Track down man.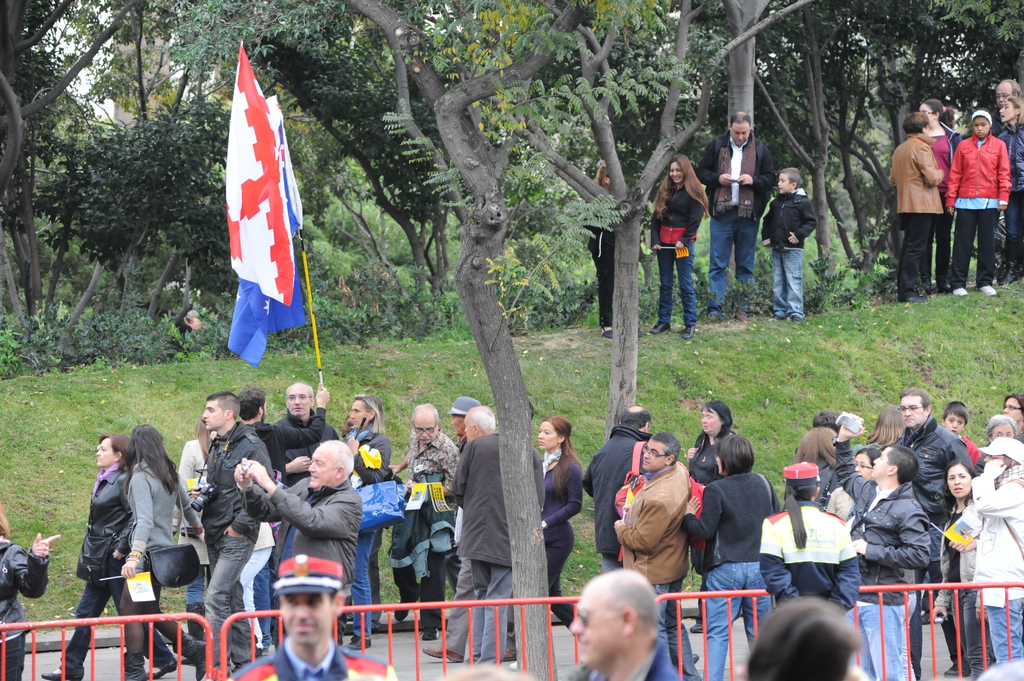
Tracked to (left=228, top=435, right=356, bottom=607).
